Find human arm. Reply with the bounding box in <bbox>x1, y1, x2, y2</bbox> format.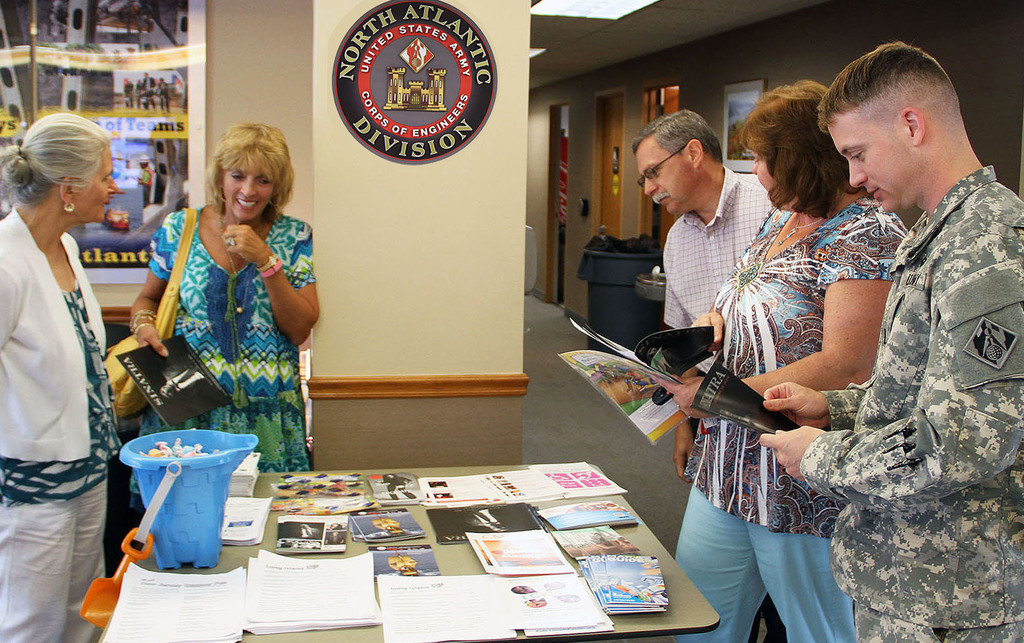
<bbox>647, 219, 893, 424</bbox>.
